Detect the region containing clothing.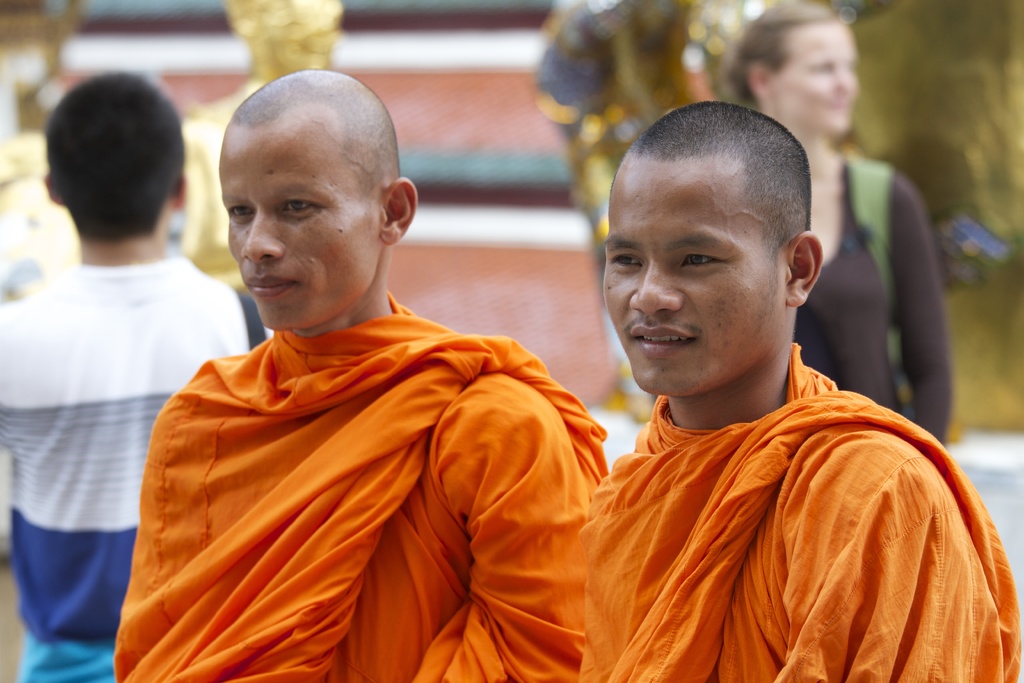
box(580, 334, 1023, 682).
